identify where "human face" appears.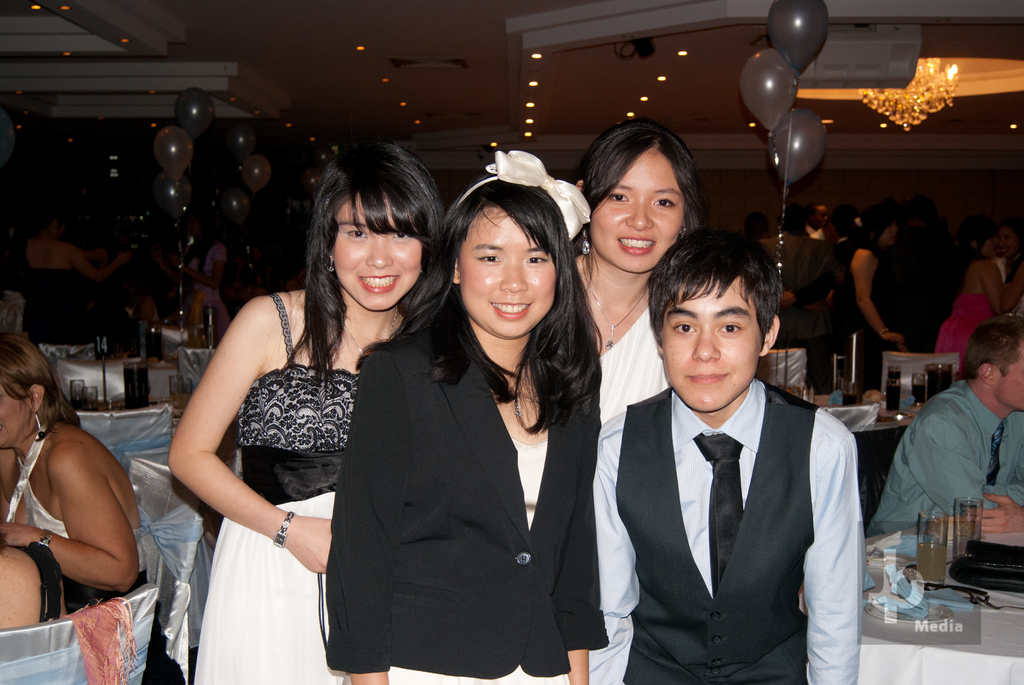
Appears at (left=997, top=226, right=1016, bottom=253).
